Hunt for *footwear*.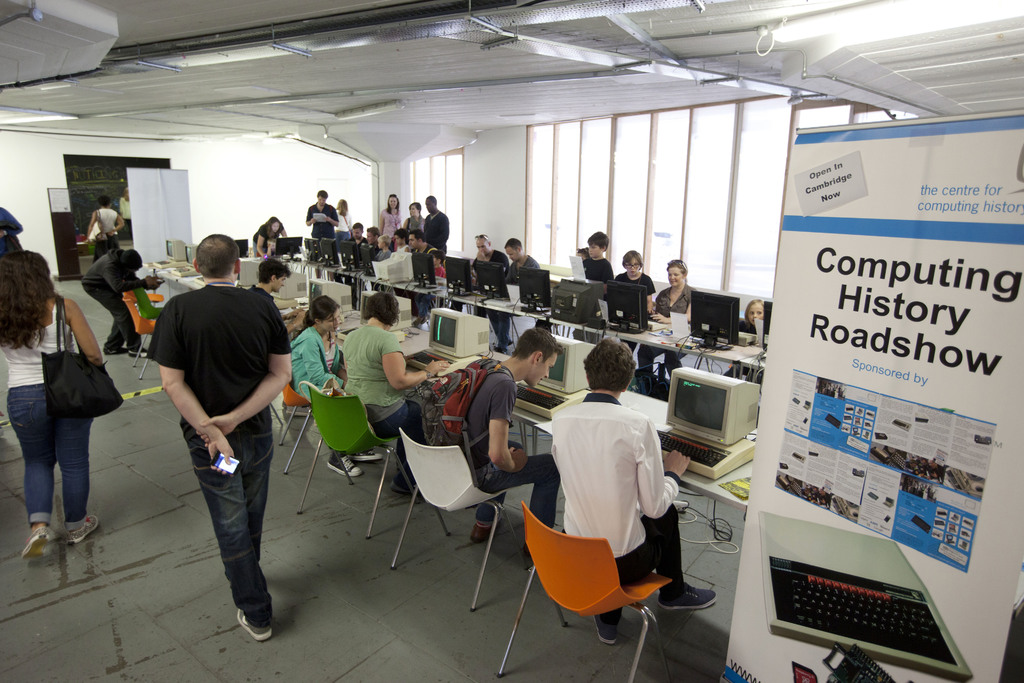
Hunted down at BBox(68, 515, 102, 547).
